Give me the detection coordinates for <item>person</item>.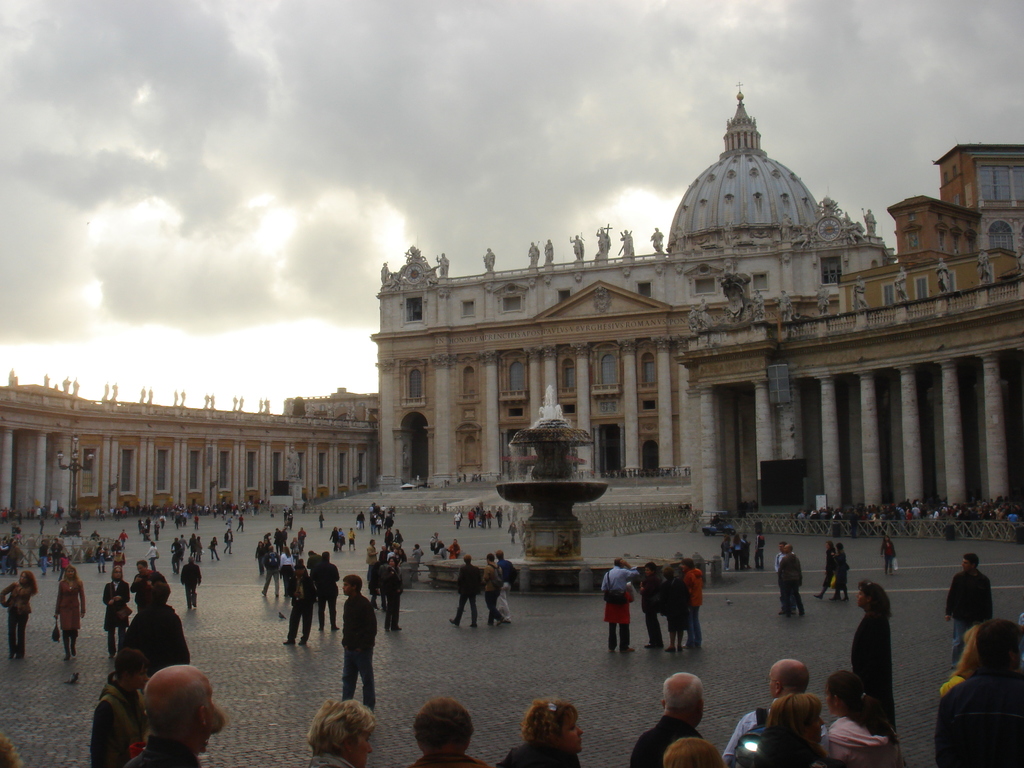
select_region(931, 614, 1023, 767).
